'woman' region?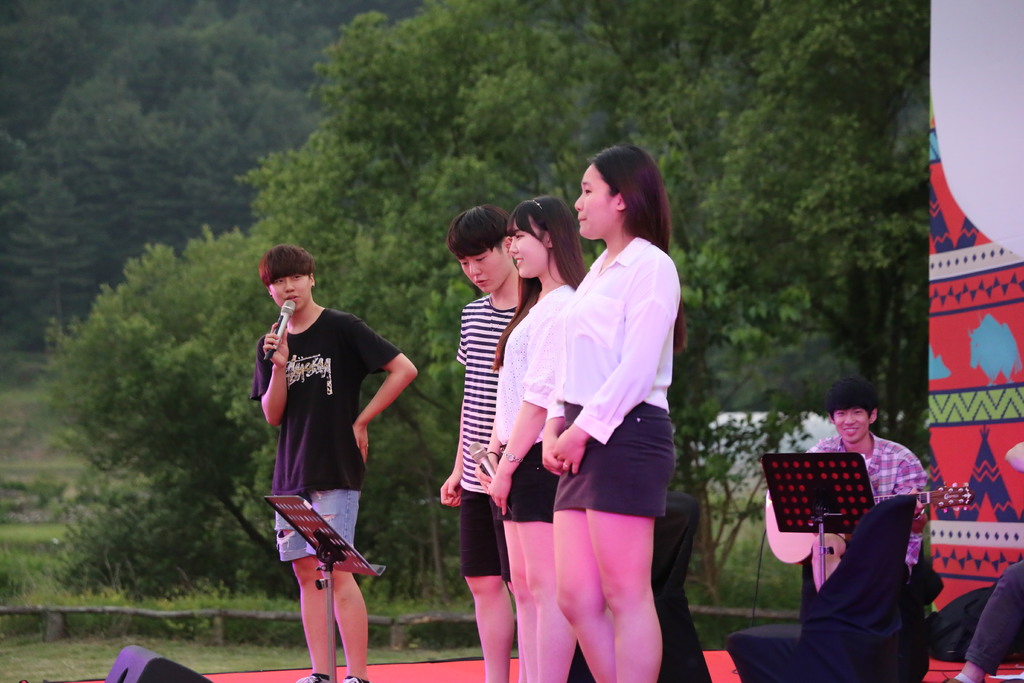
<bbox>477, 198, 590, 682</bbox>
